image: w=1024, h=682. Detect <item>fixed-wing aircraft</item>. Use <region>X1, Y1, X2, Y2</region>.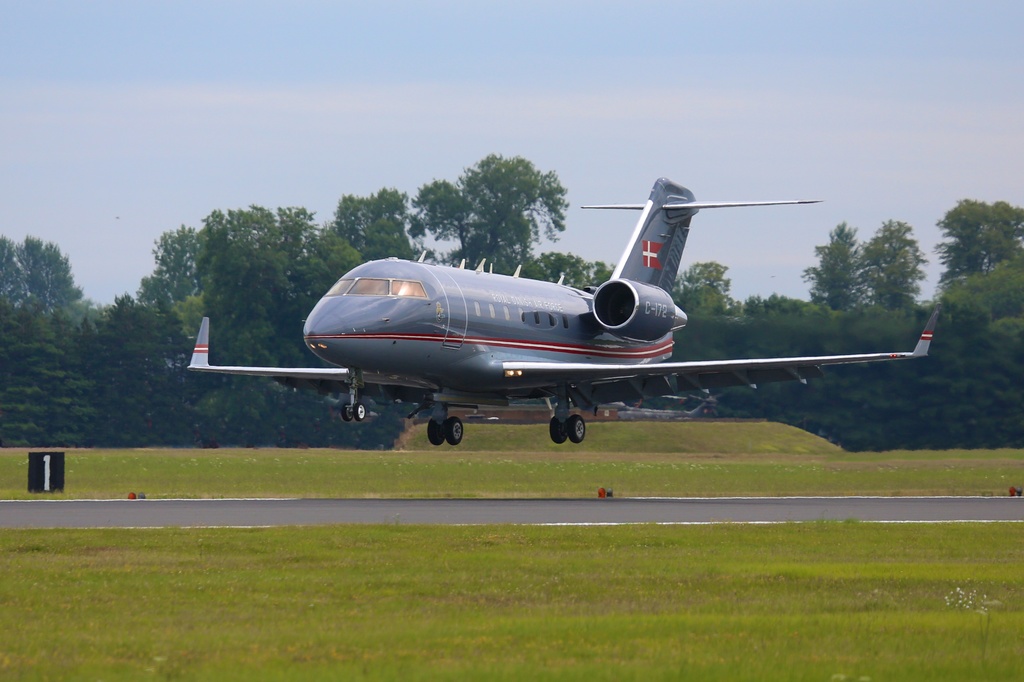
<region>178, 175, 945, 444</region>.
